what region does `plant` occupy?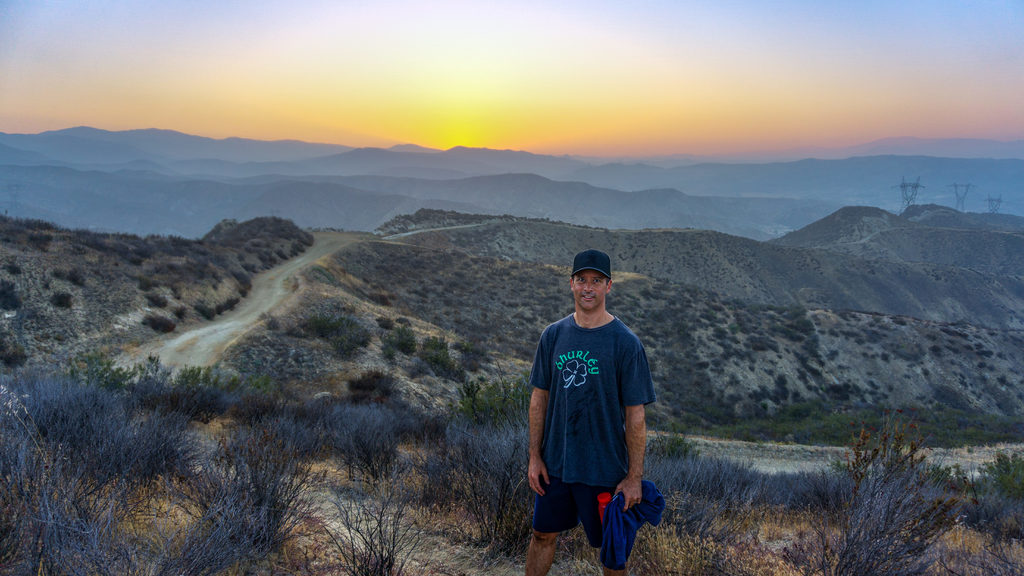
<region>240, 256, 273, 281</region>.
